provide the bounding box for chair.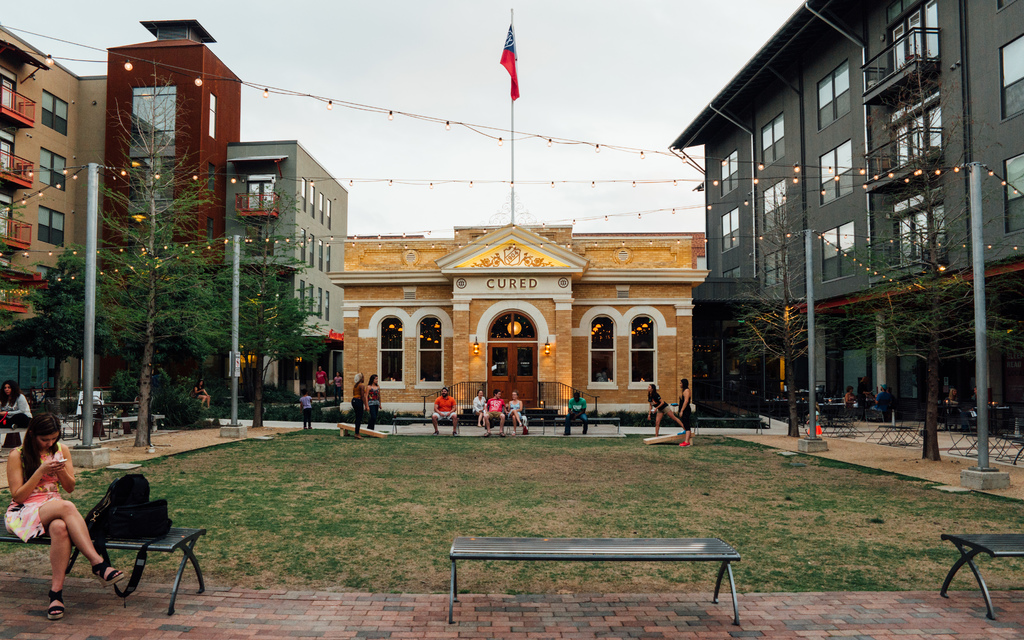
x1=824, y1=403, x2=846, y2=439.
